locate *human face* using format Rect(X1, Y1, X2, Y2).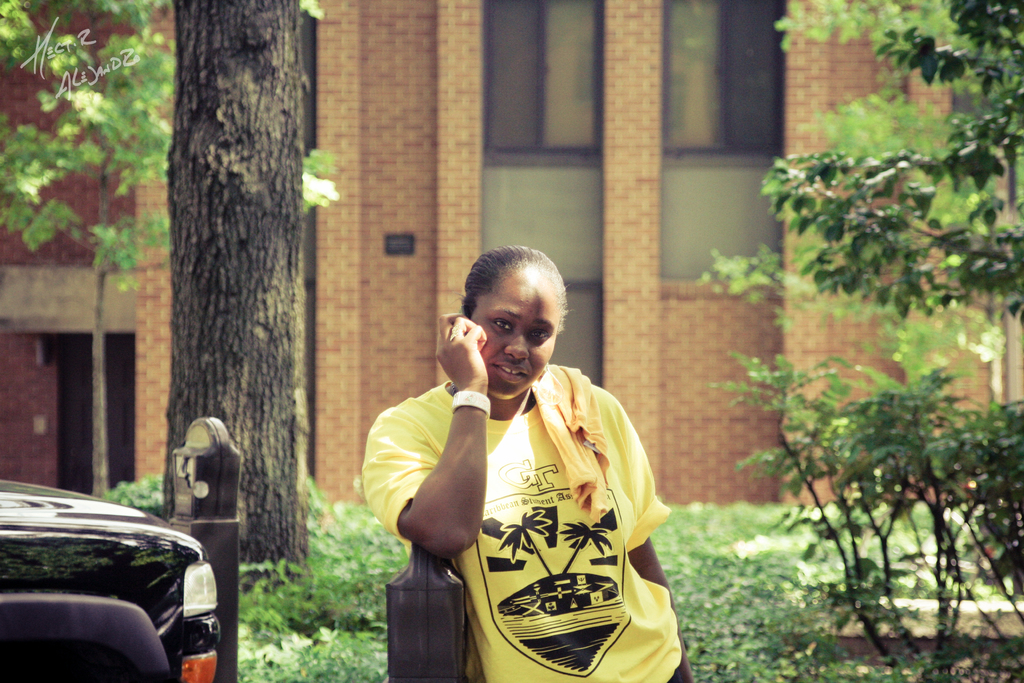
Rect(473, 274, 559, 398).
